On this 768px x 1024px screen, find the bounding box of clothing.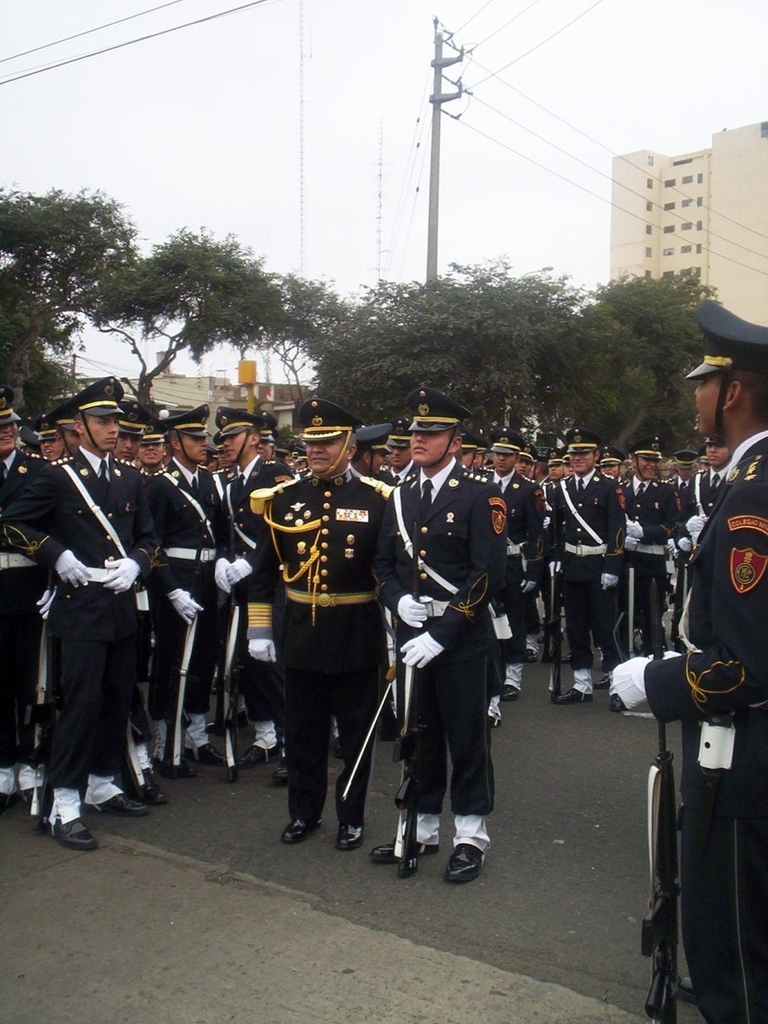
Bounding box: crop(243, 426, 399, 831).
